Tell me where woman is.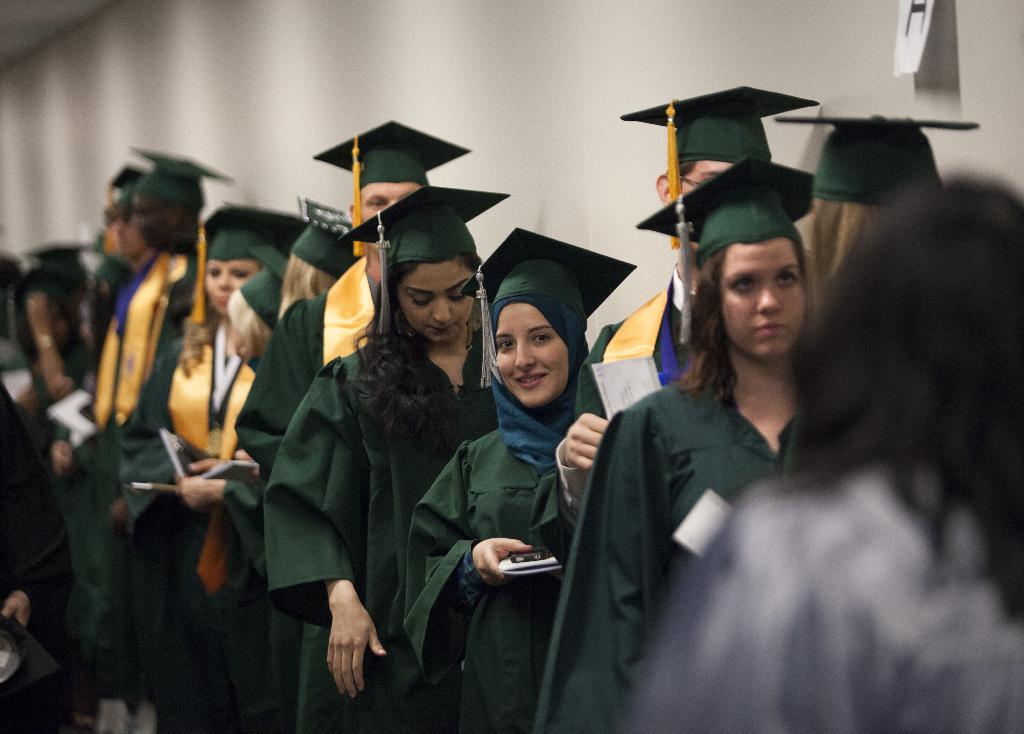
woman is at {"left": 267, "top": 184, "right": 508, "bottom": 733}.
